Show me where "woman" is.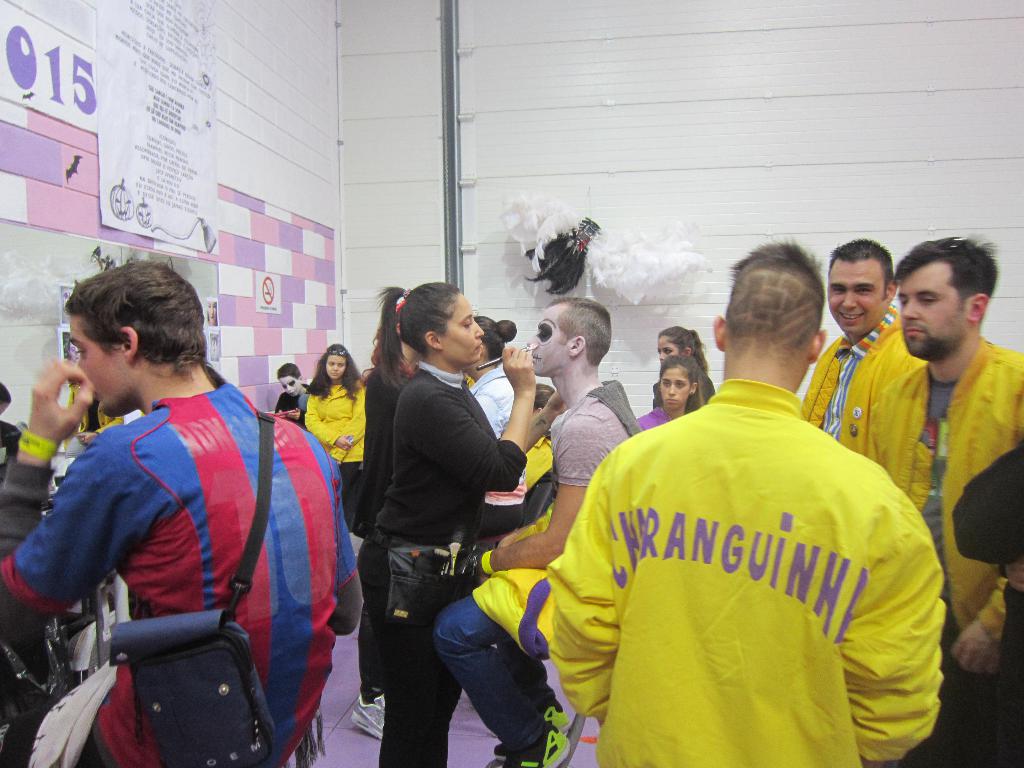
"woman" is at l=342, t=272, r=567, b=767.
